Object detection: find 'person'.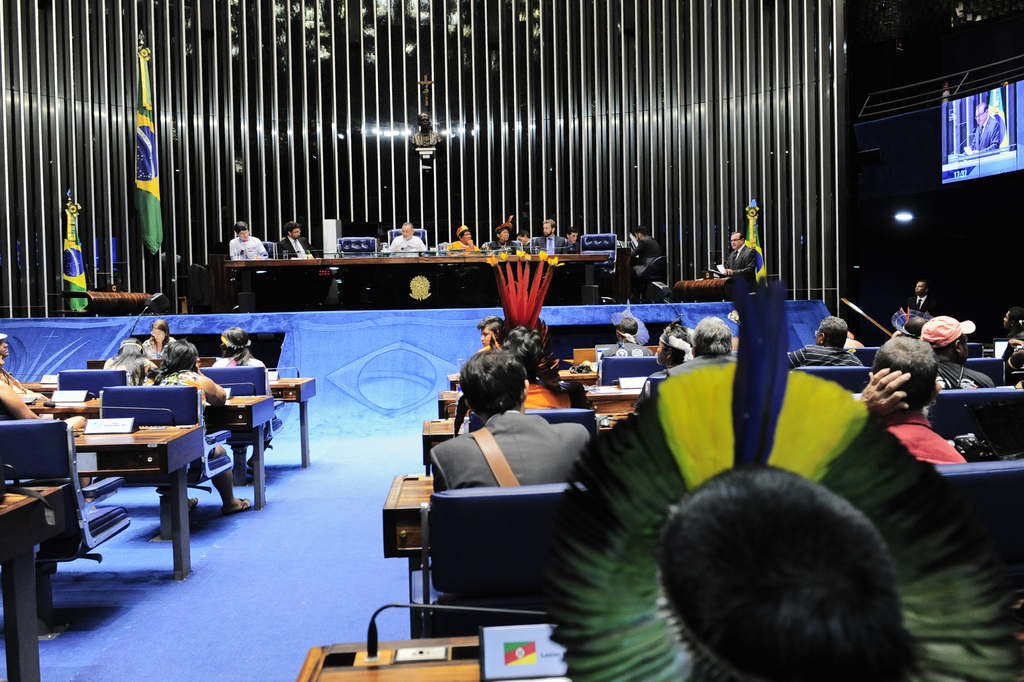
[661,314,742,378].
